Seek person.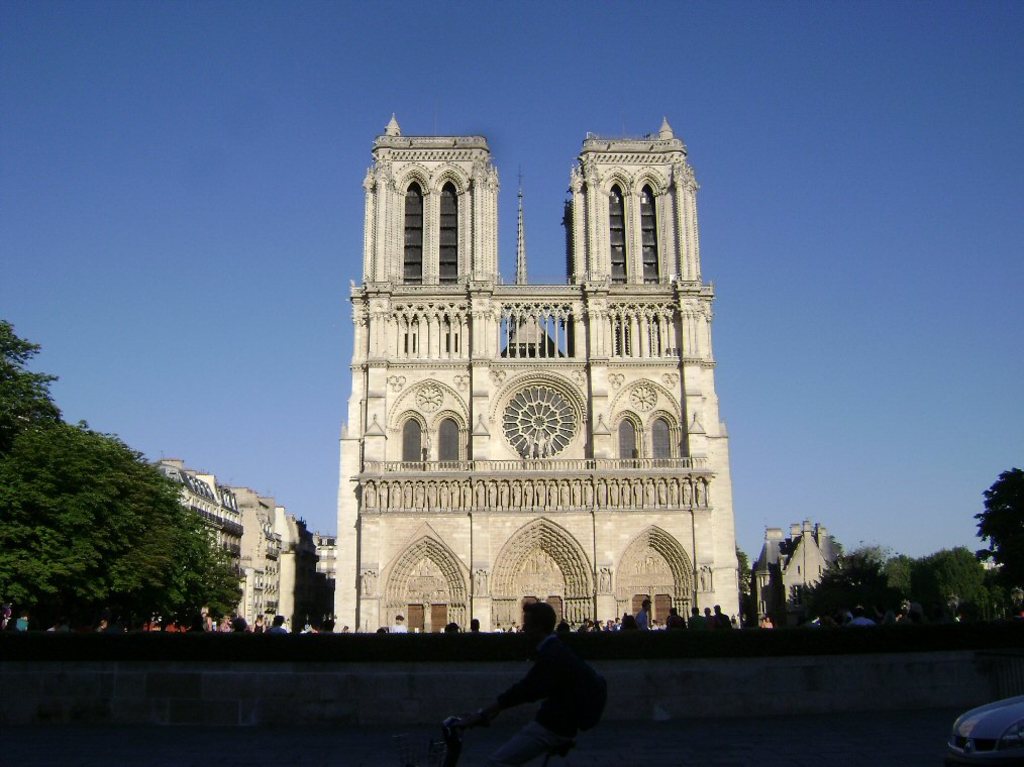
BBox(497, 628, 597, 762).
